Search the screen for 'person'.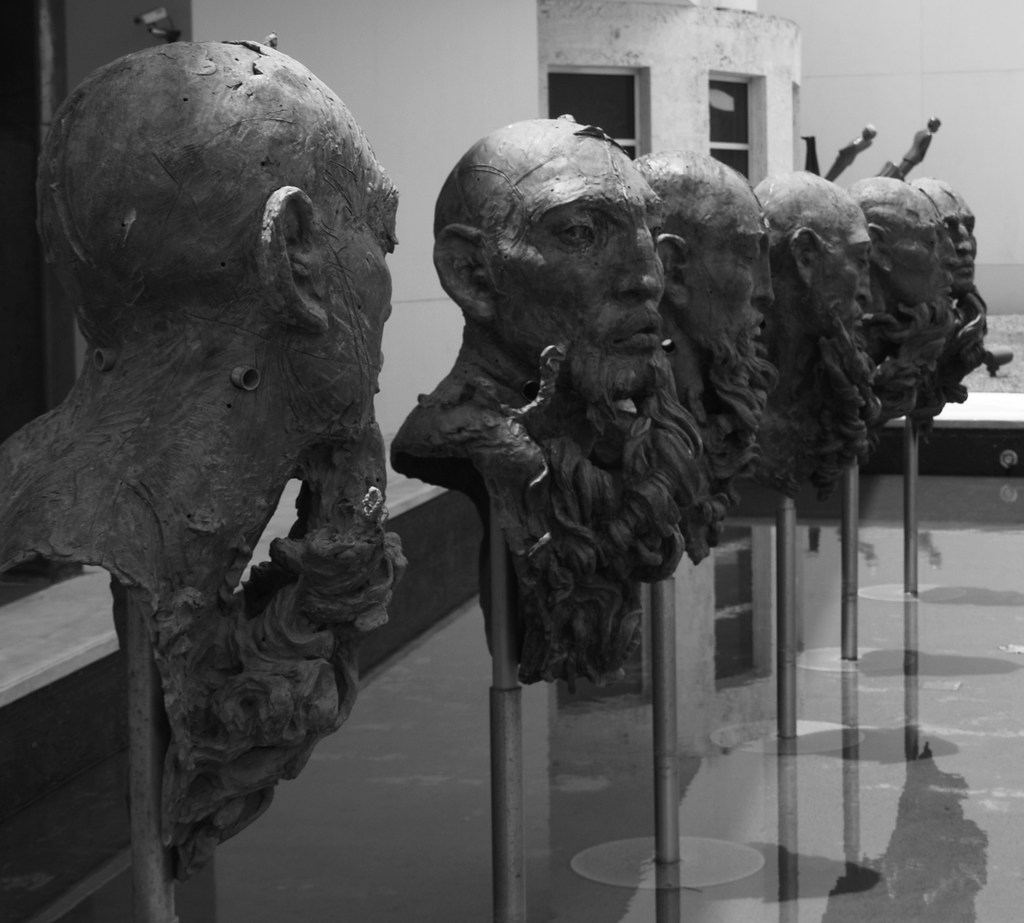
Found at [904, 174, 1004, 402].
